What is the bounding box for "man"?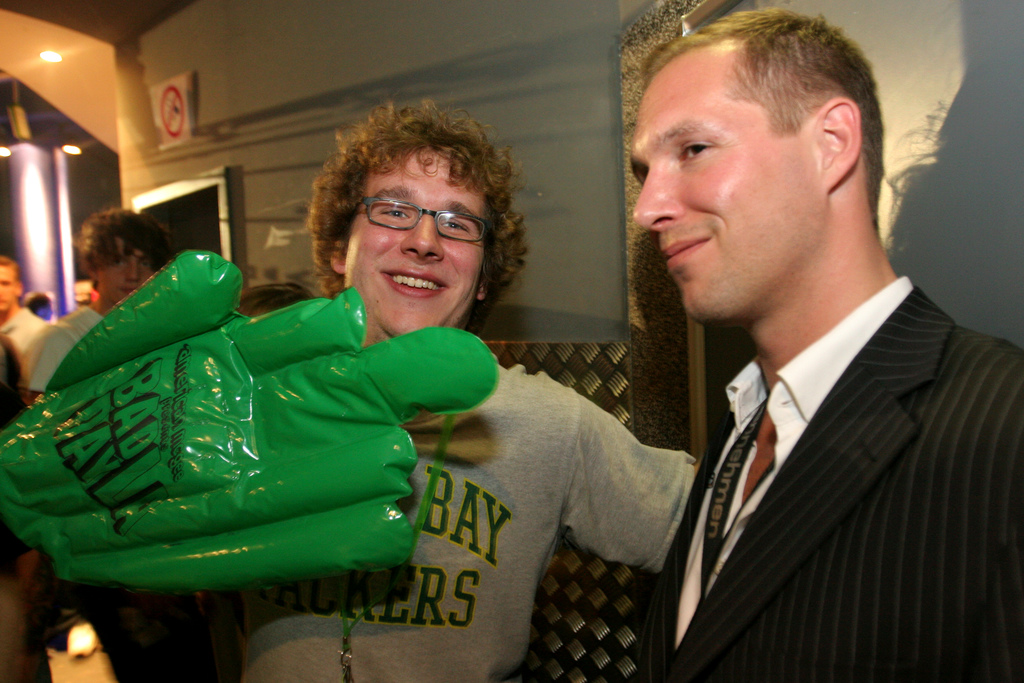
31, 205, 197, 402.
